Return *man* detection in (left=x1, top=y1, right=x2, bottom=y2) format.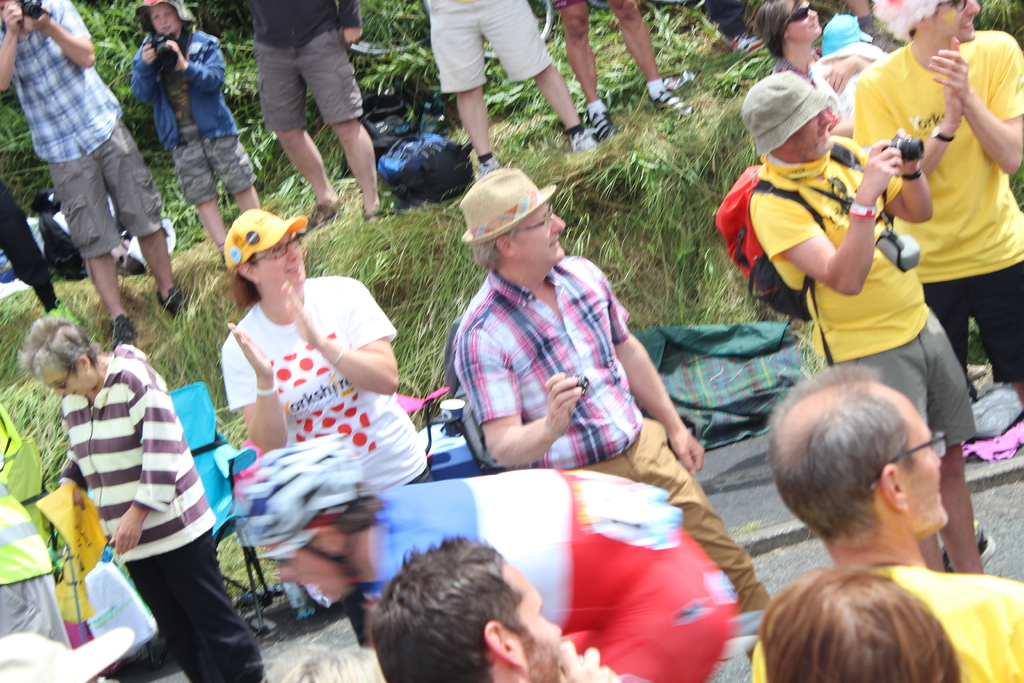
(left=368, top=533, right=625, bottom=682).
